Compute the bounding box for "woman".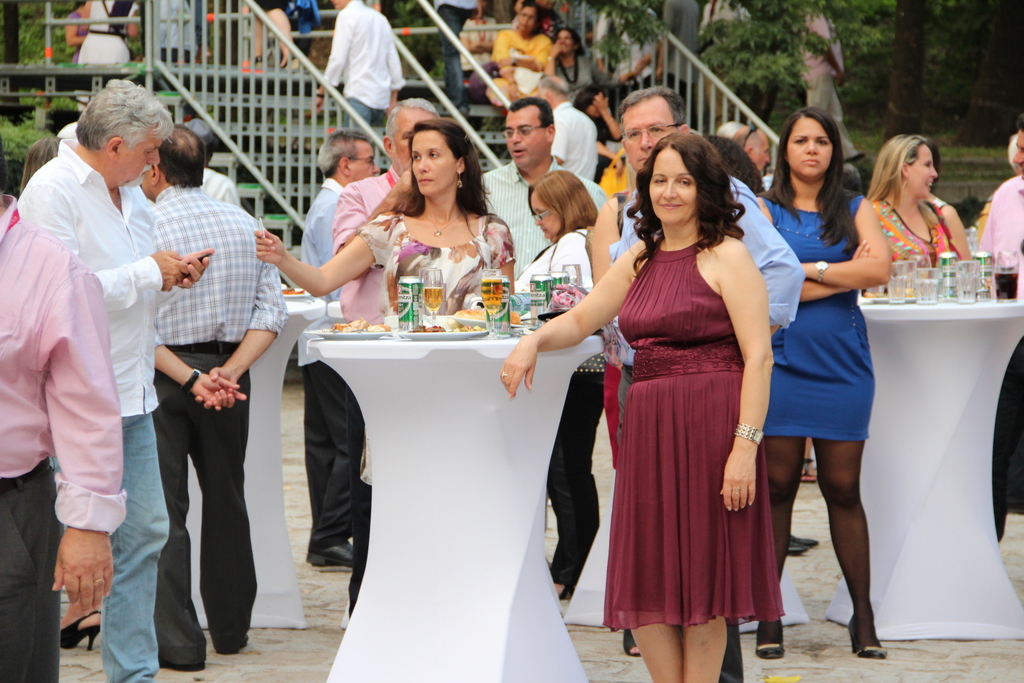
bbox=(485, 2, 555, 108).
